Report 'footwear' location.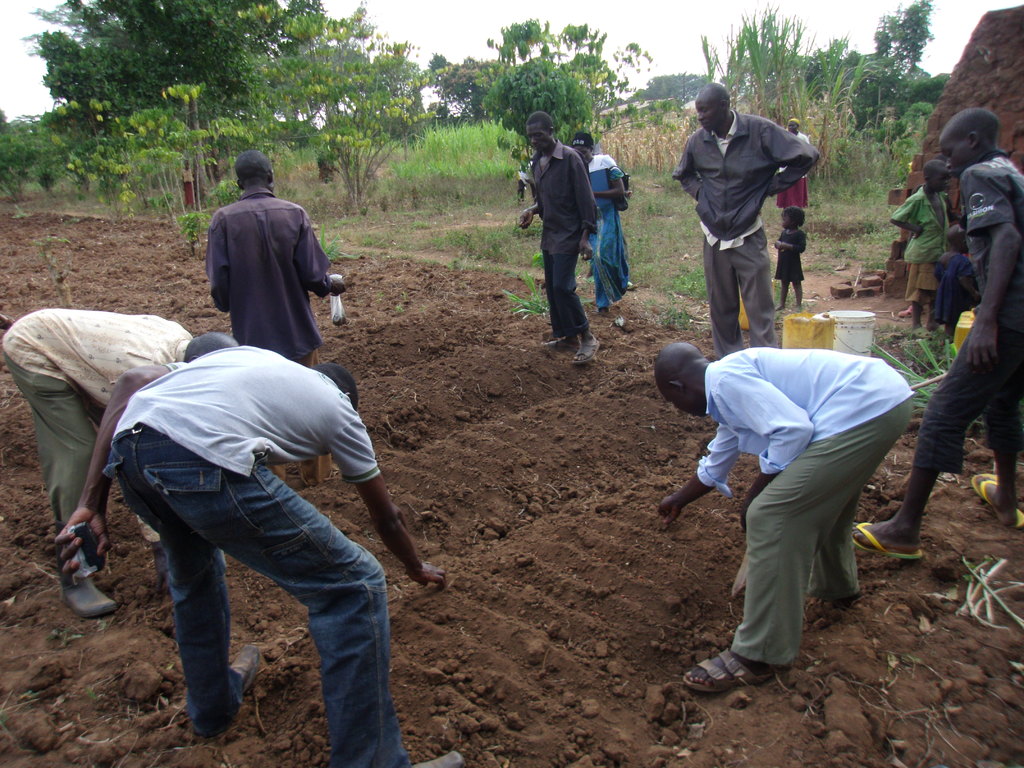
Report: left=408, top=750, right=466, bottom=767.
